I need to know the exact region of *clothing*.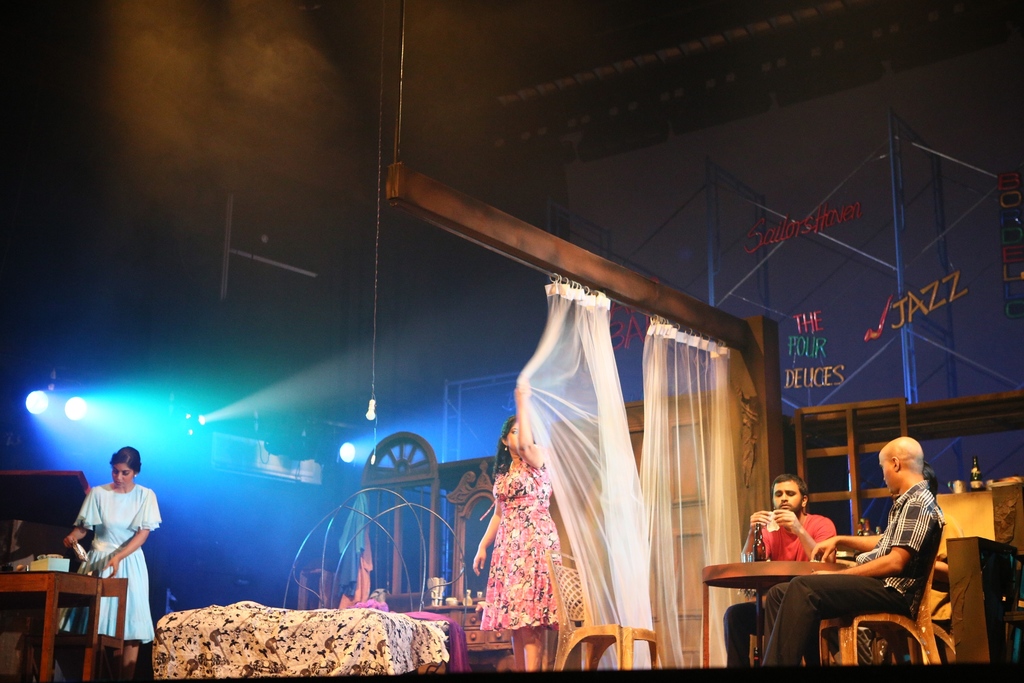
Region: detection(725, 512, 834, 667).
